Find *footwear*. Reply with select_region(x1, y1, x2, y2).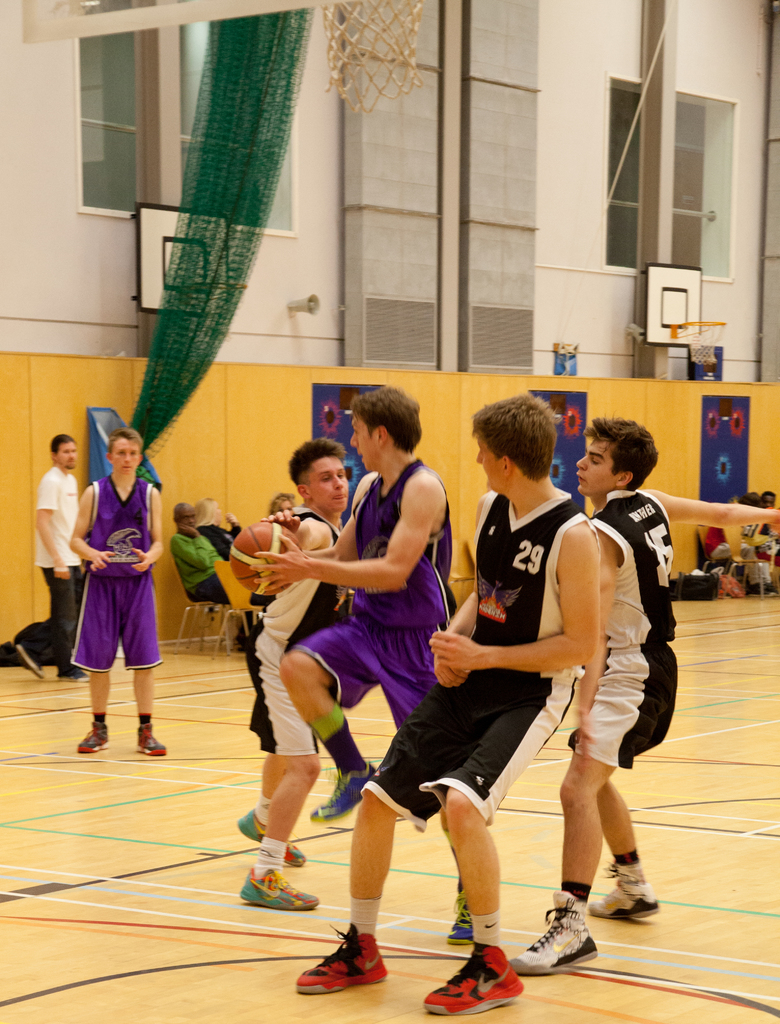
select_region(765, 585, 775, 599).
